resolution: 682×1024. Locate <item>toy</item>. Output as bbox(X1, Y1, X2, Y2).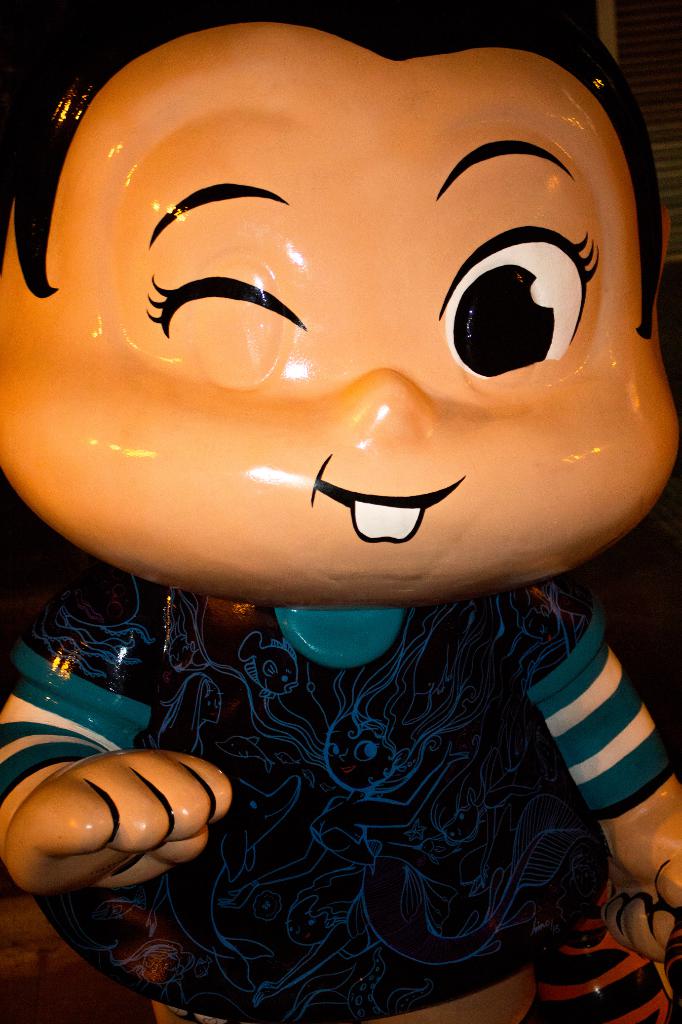
bbox(0, 3, 681, 931).
